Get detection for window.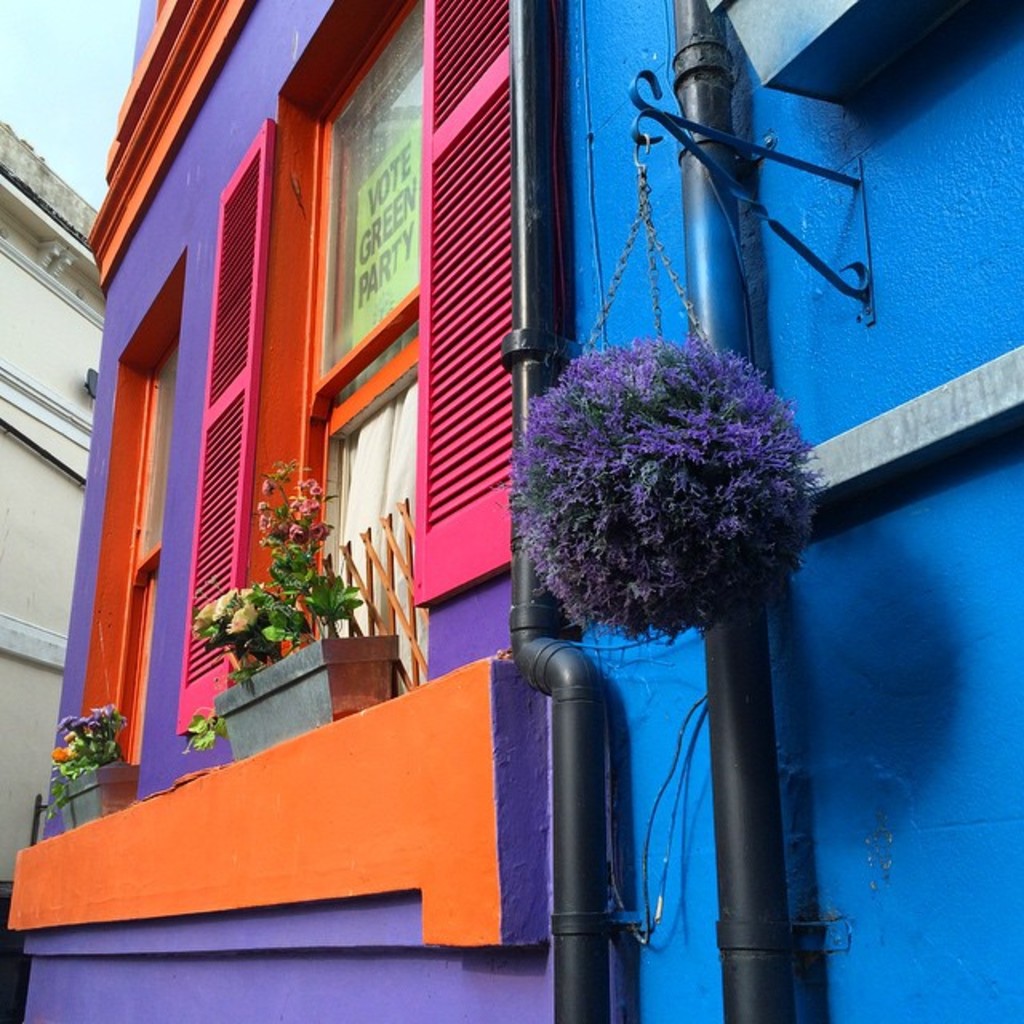
Detection: l=78, t=251, r=189, b=766.
